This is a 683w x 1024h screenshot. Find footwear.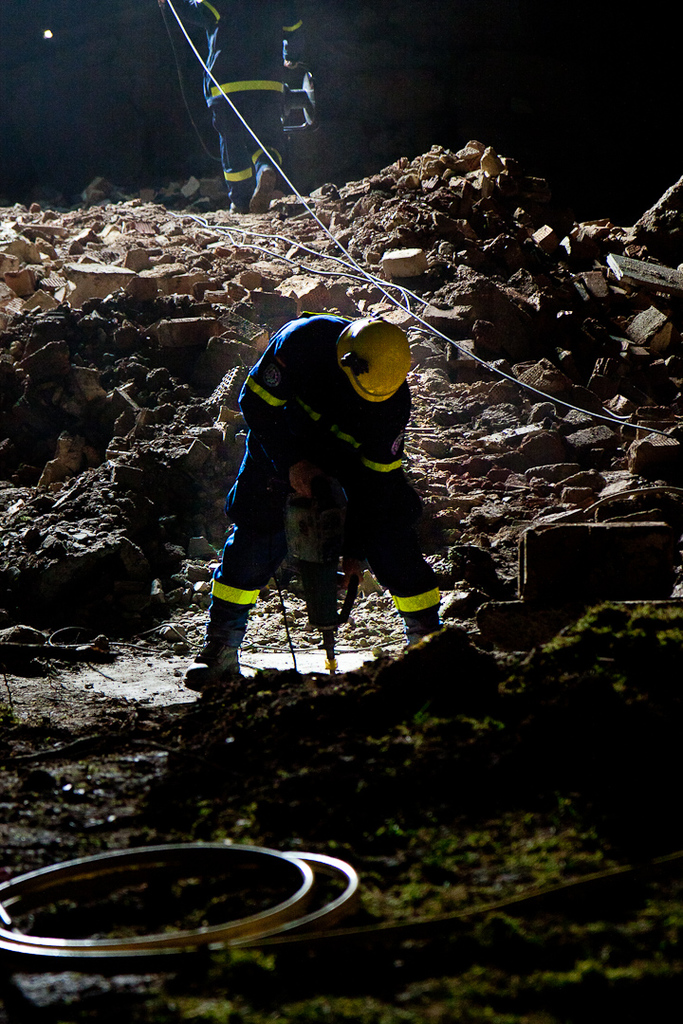
Bounding box: <region>396, 623, 465, 651</region>.
